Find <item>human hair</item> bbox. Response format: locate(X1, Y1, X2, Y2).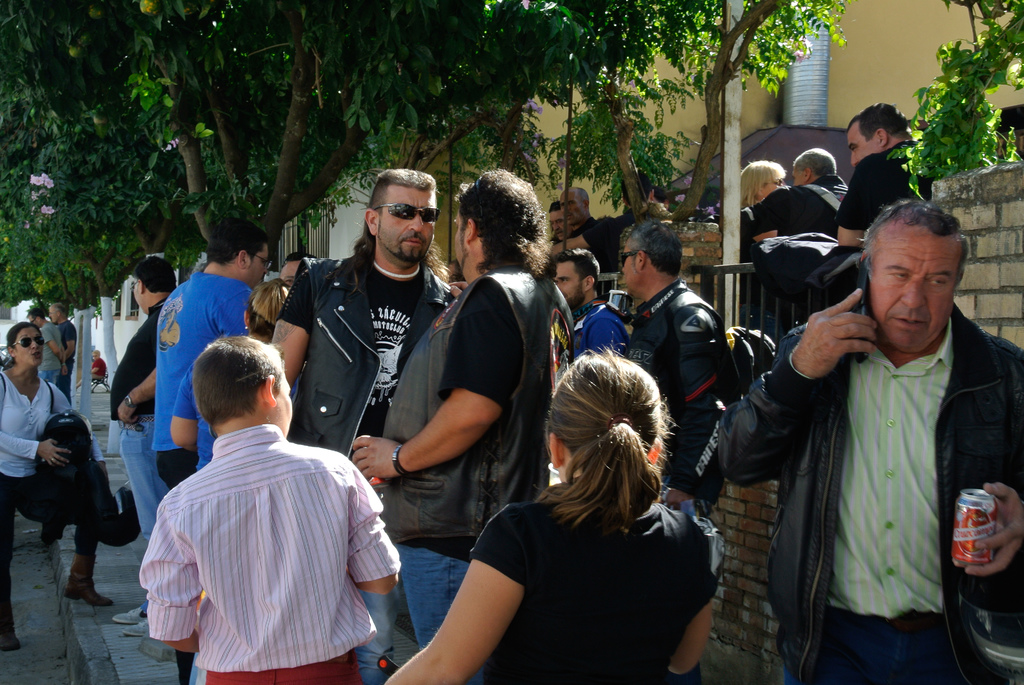
locate(49, 300, 67, 319).
